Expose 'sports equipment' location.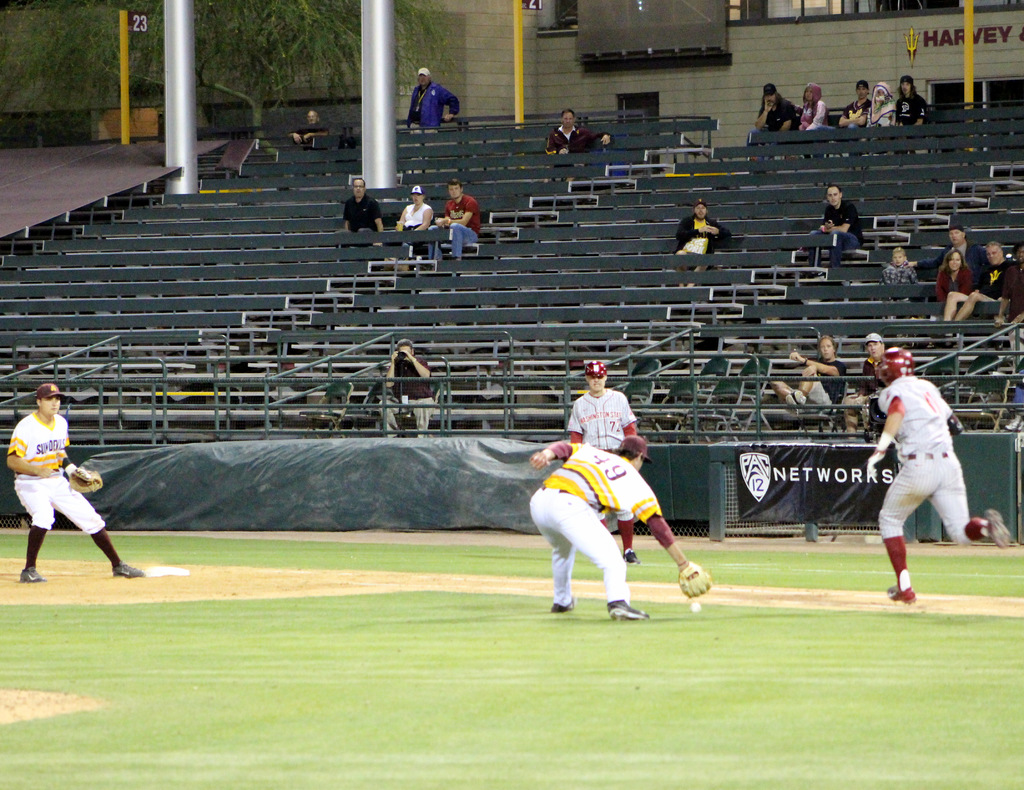
Exposed at 871/343/920/390.
